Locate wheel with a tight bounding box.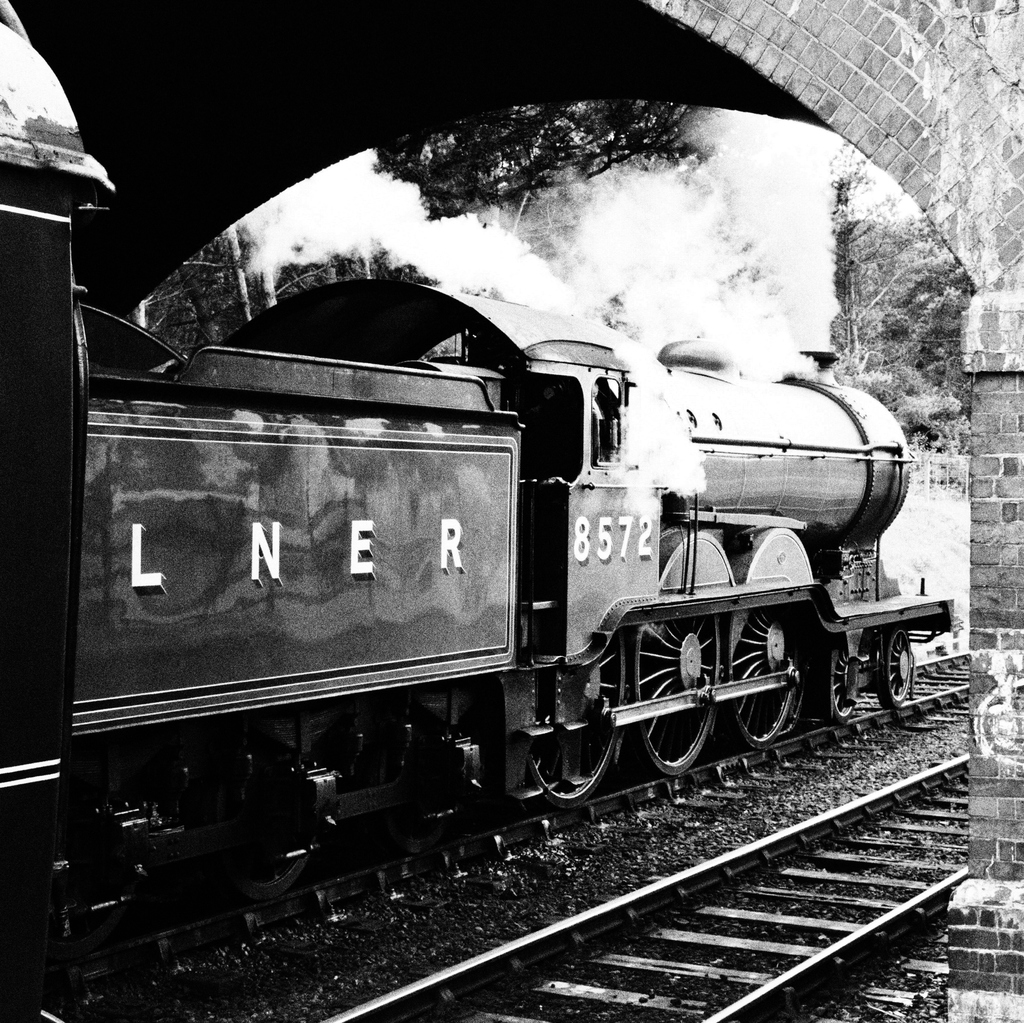
pyautogui.locateOnScreen(878, 632, 915, 707).
